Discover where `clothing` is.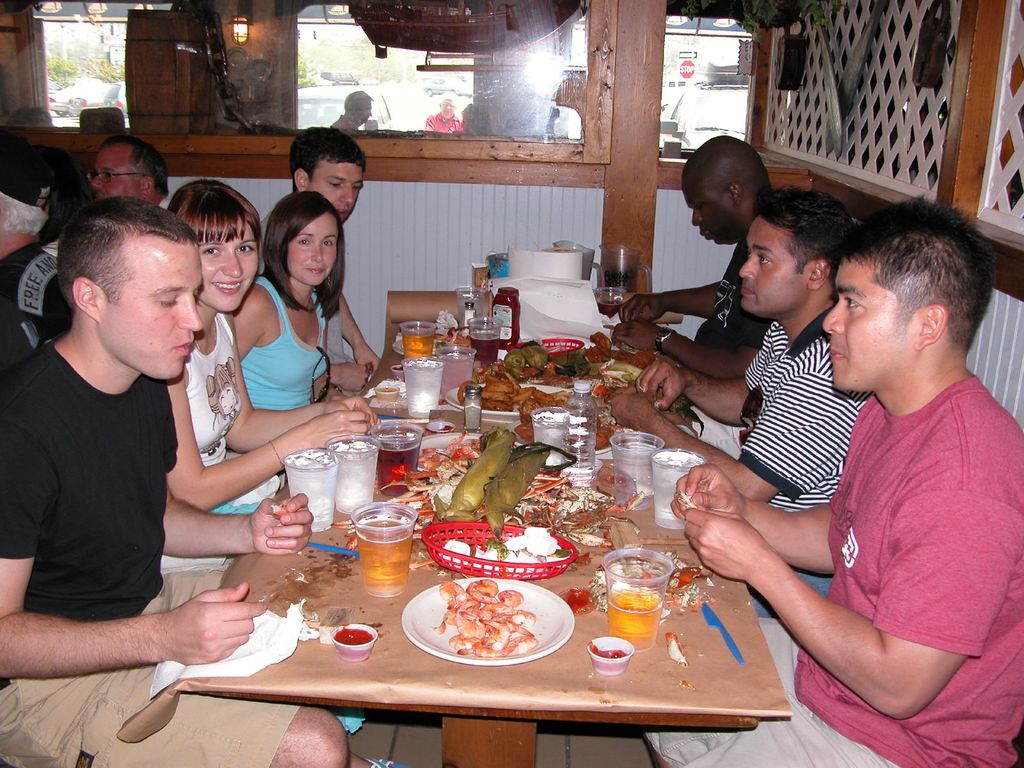
Discovered at bbox=[697, 239, 783, 355].
